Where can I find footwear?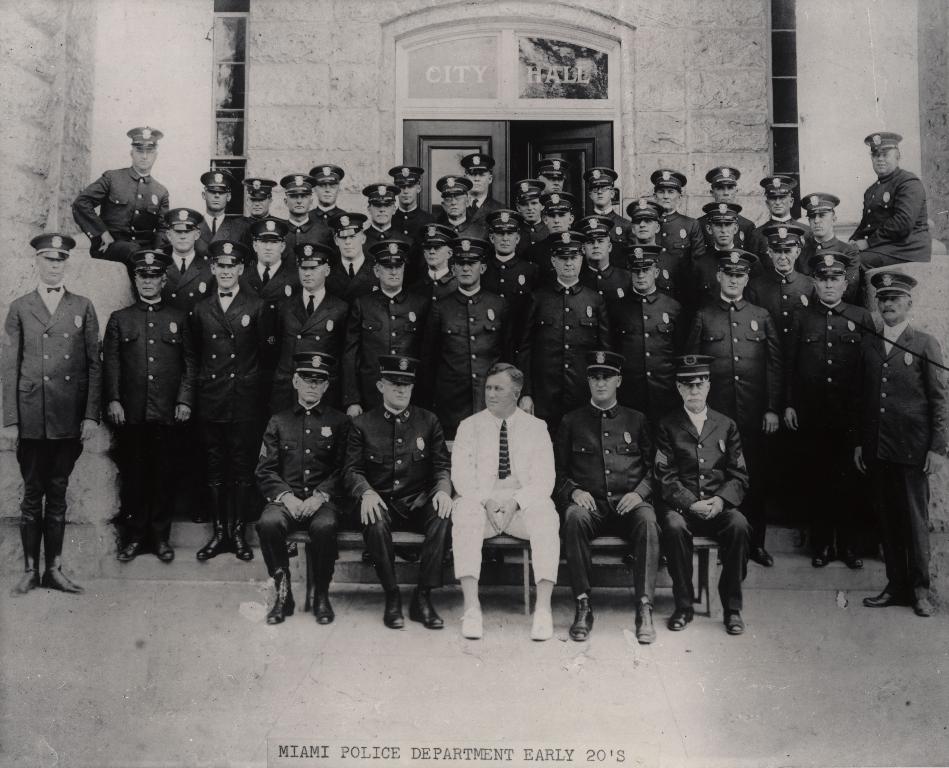
You can find it at 154 542 176 560.
